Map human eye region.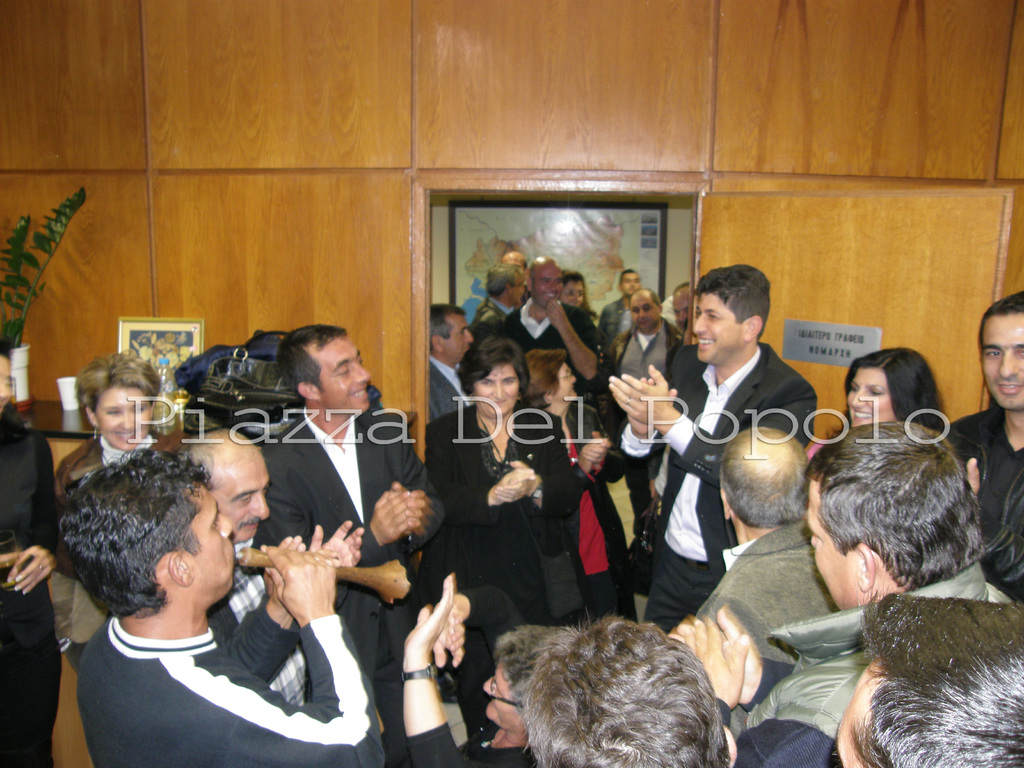
Mapped to [left=239, top=489, right=252, bottom=505].
